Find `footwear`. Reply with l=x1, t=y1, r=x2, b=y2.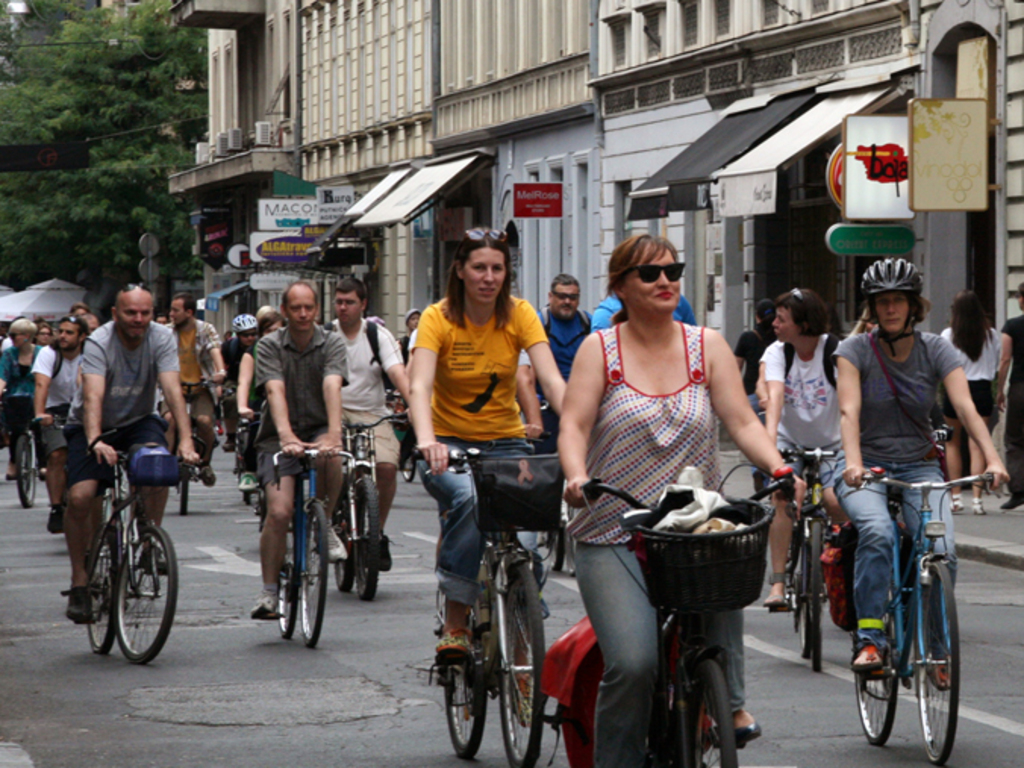
l=762, t=571, r=785, b=609.
